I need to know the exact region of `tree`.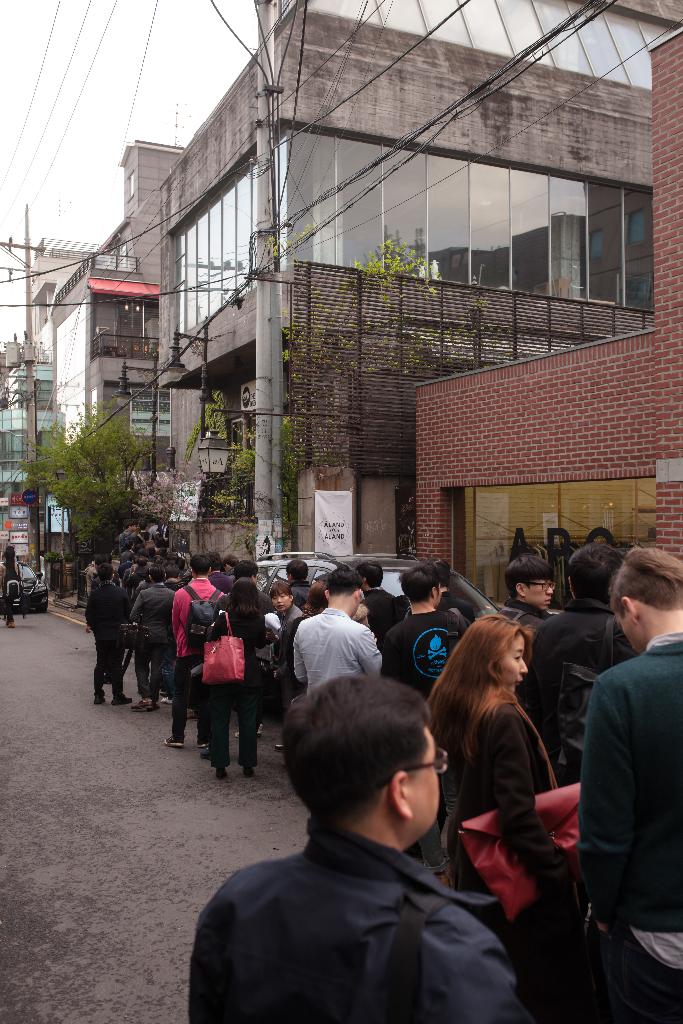
Region: {"x1": 22, "y1": 392, "x2": 167, "y2": 553}.
